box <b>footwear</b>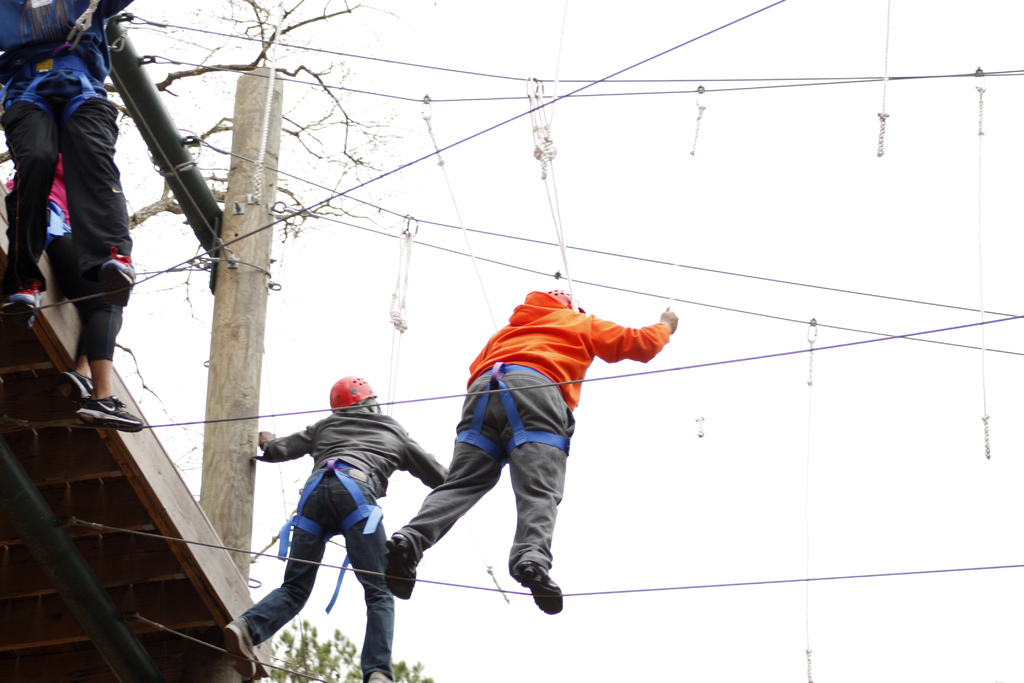
left=0, top=279, right=33, bottom=317
